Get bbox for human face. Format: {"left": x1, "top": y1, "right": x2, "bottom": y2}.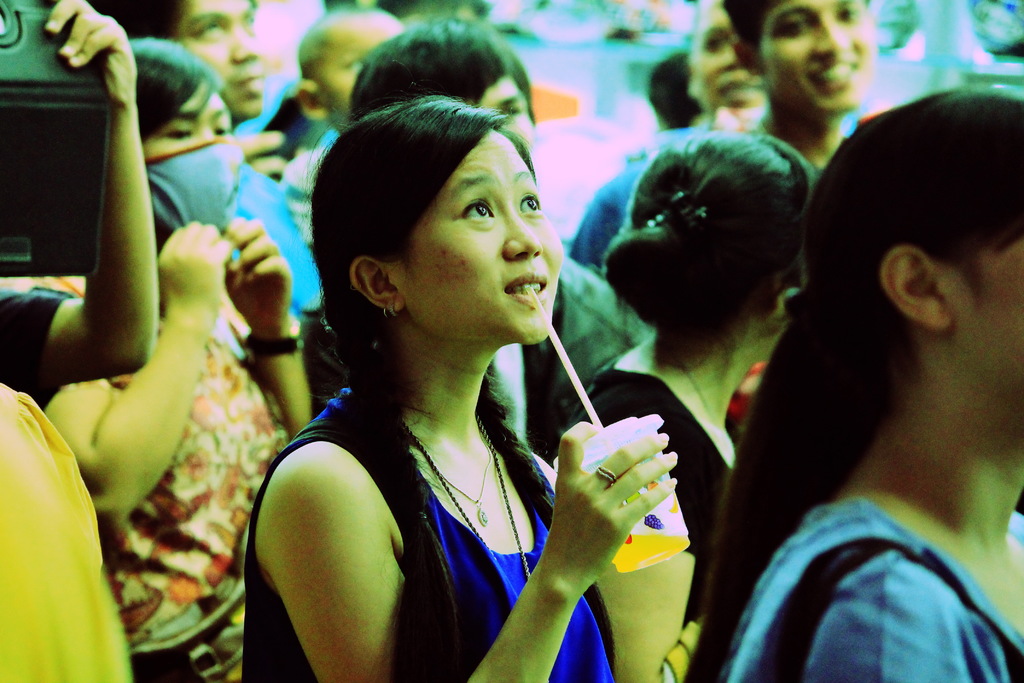
{"left": 941, "top": 225, "right": 1023, "bottom": 403}.
